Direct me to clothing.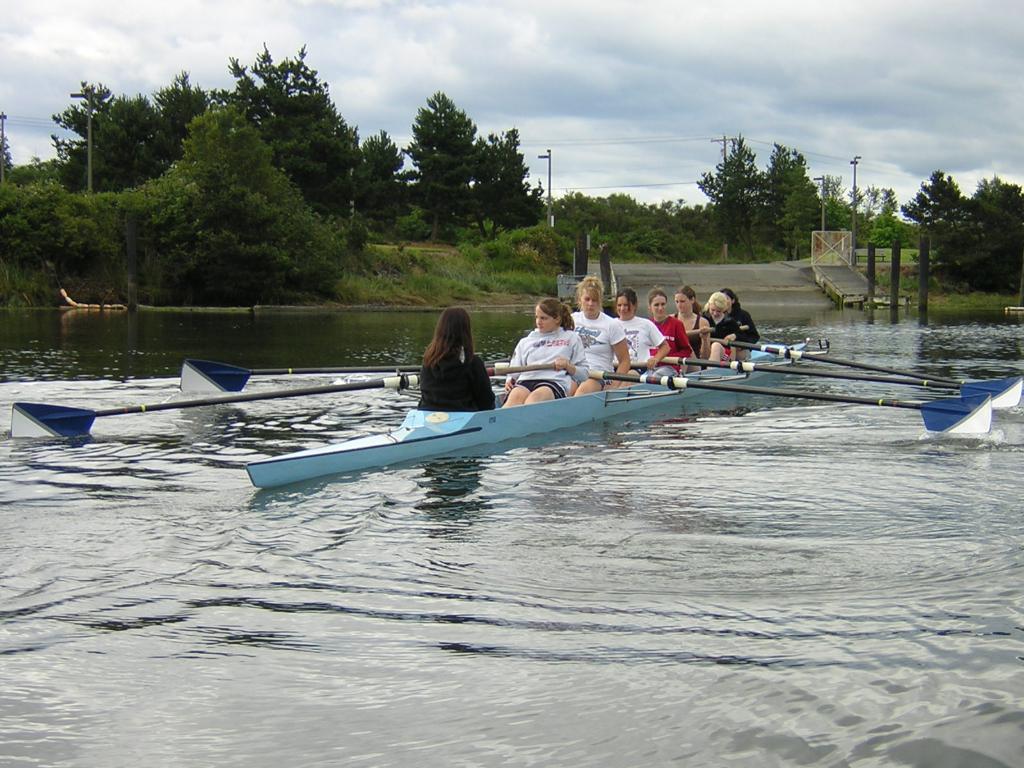
Direction: x1=509, y1=327, x2=589, y2=399.
